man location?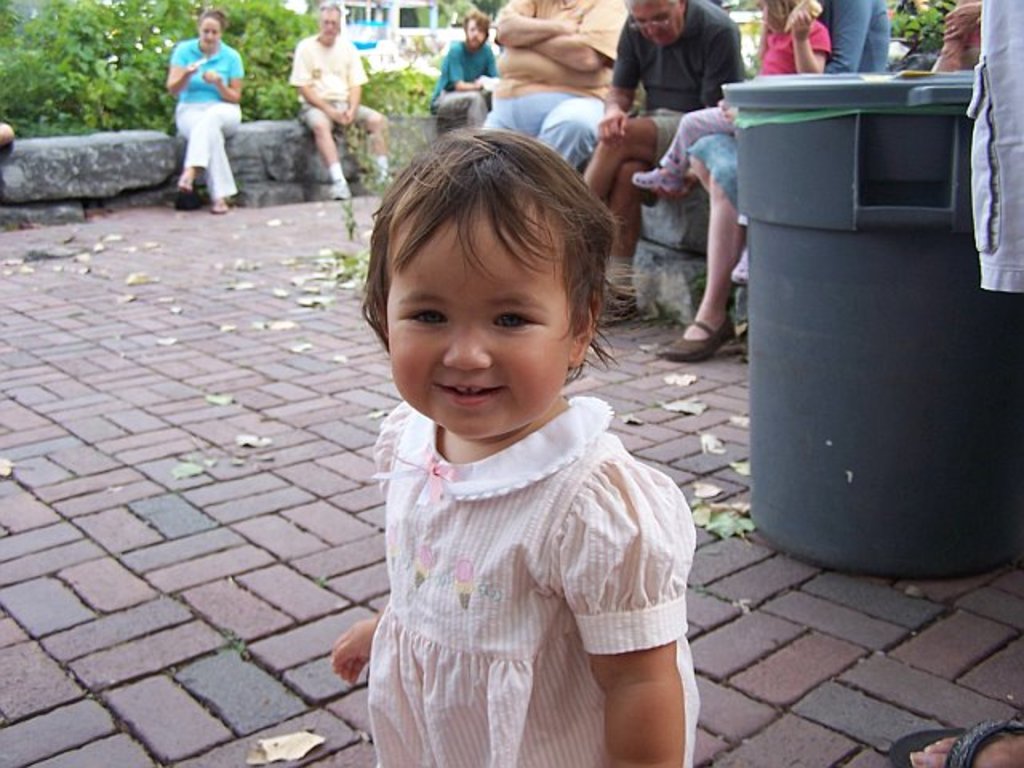
584/0/746/320
